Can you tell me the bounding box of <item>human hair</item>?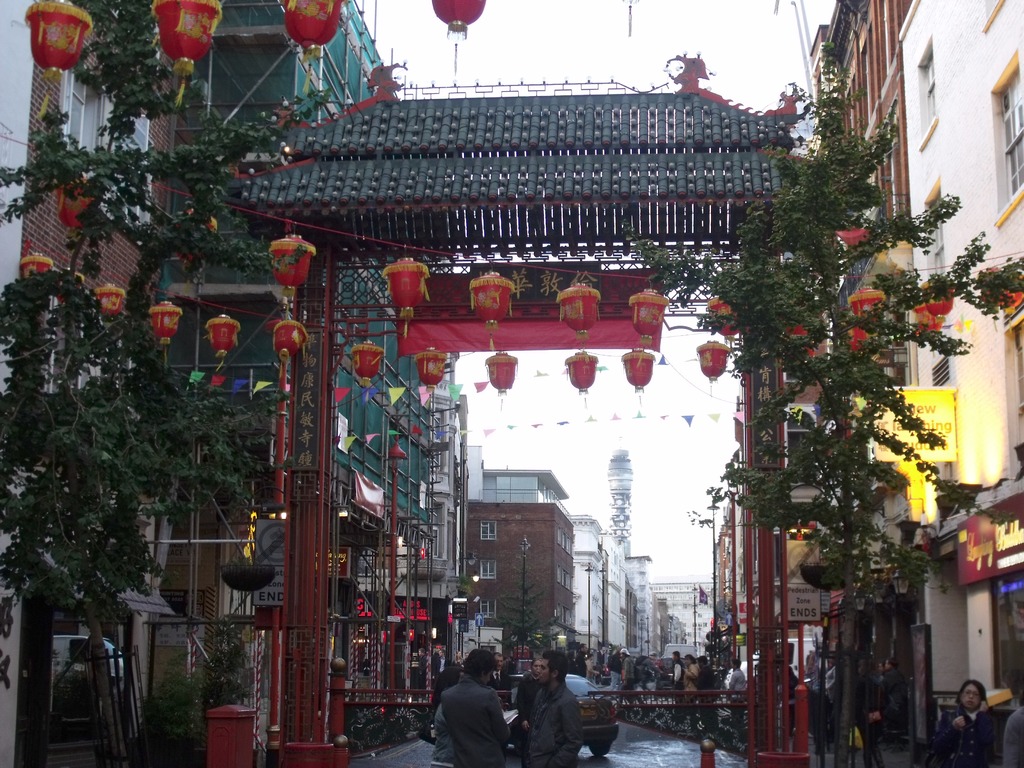
697,655,709,667.
